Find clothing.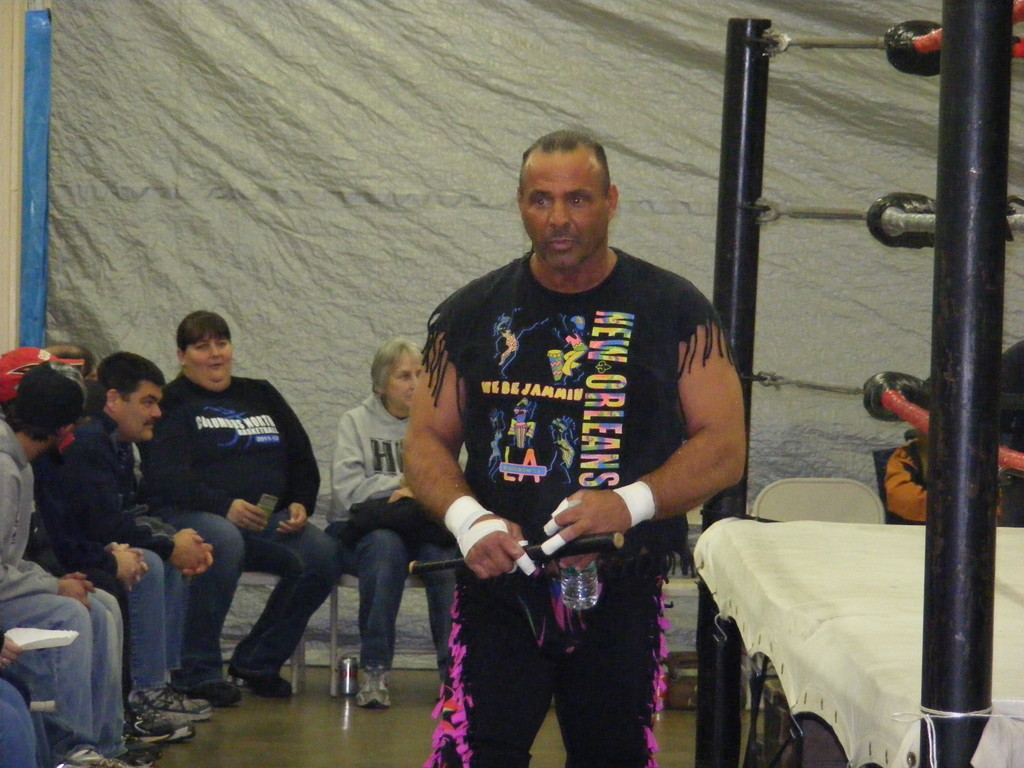
<region>422, 257, 721, 767</region>.
